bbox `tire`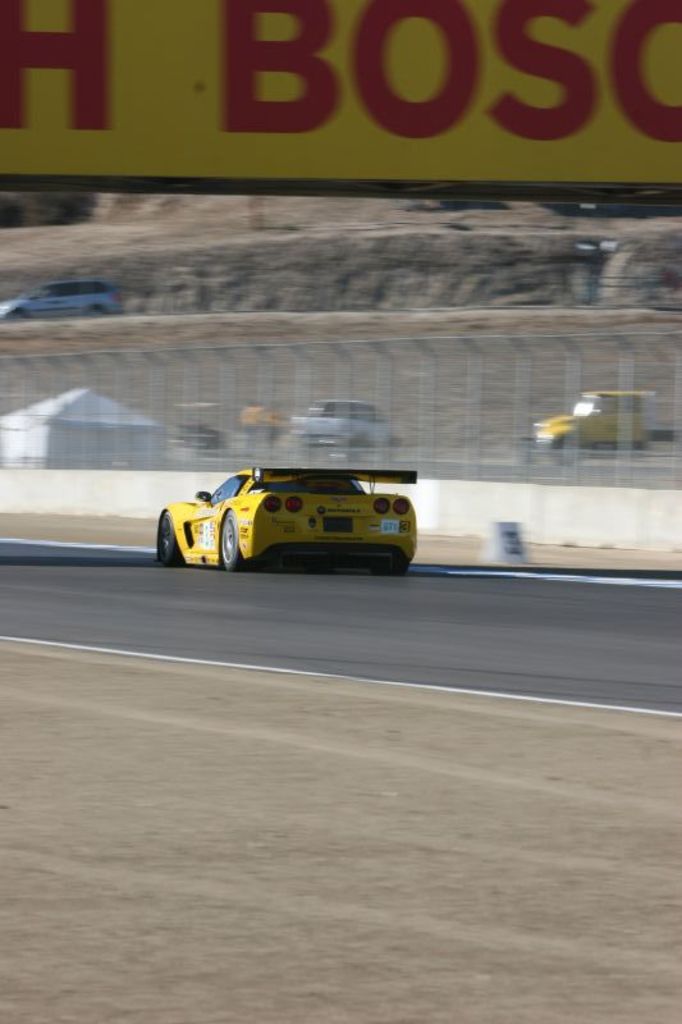
detection(219, 513, 243, 573)
